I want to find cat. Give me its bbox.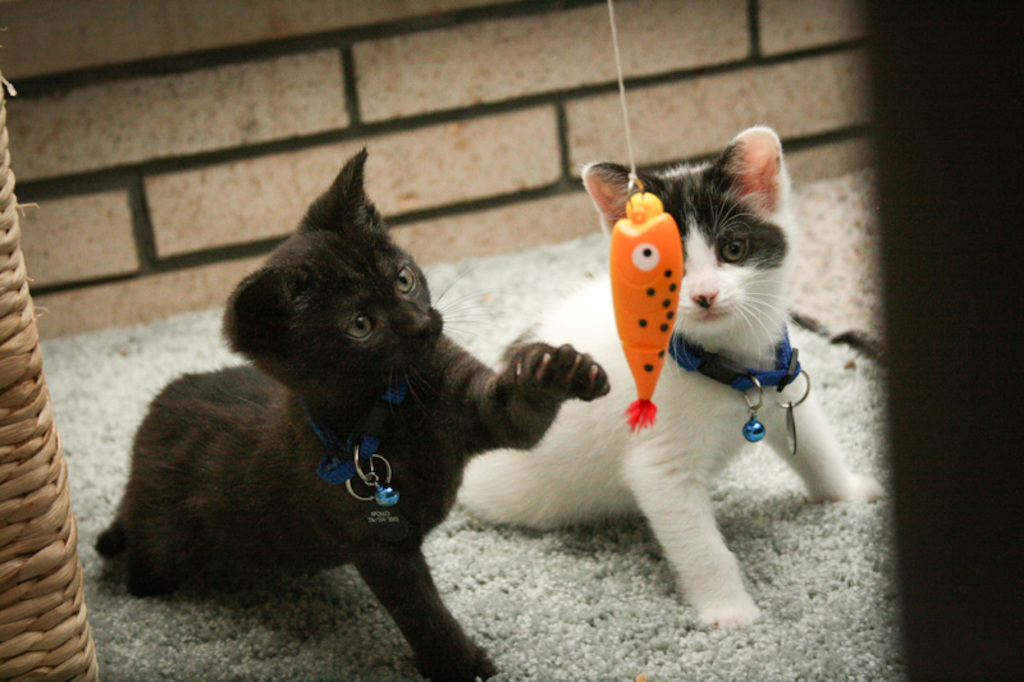
locate(99, 148, 611, 681).
